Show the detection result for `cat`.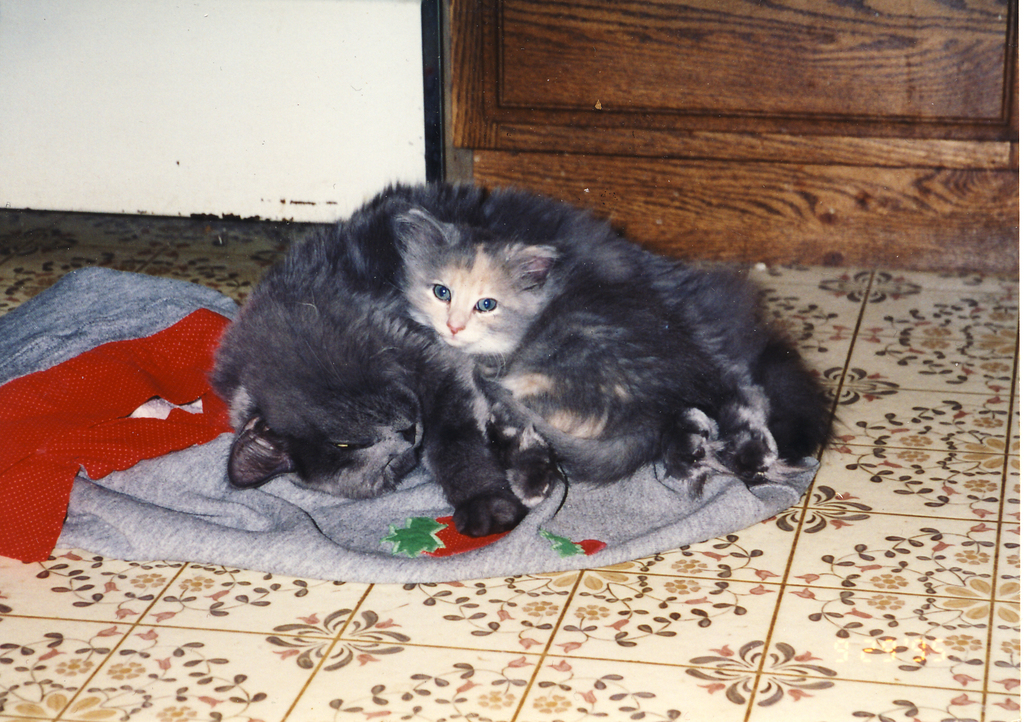
rect(205, 177, 842, 537).
